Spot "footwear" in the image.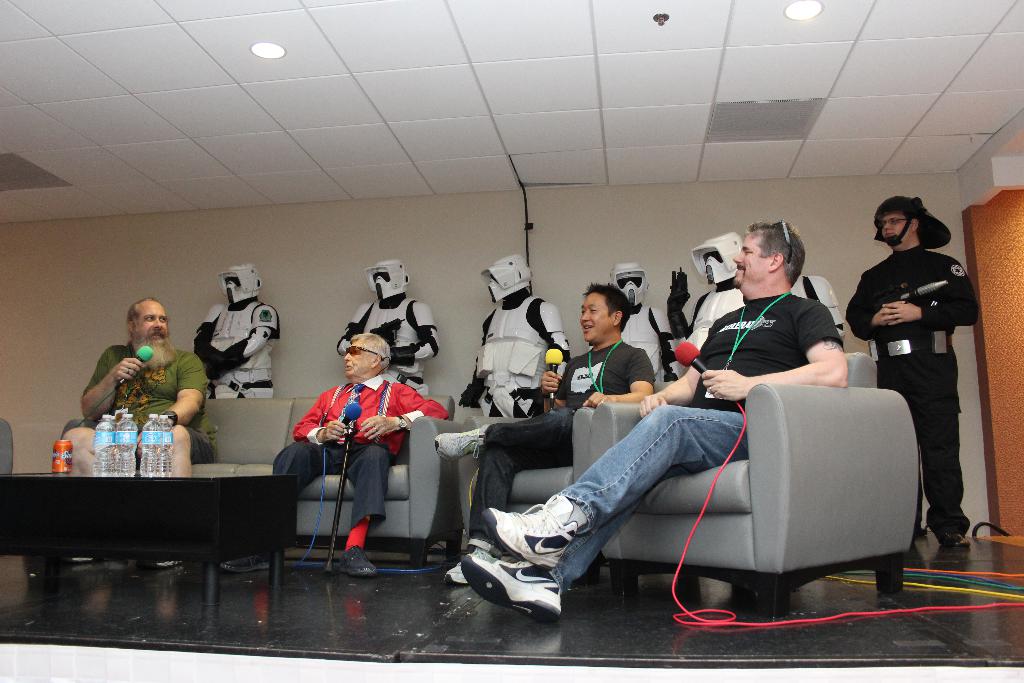
"footwear" found at BBox(444, 563, 470, 588).
